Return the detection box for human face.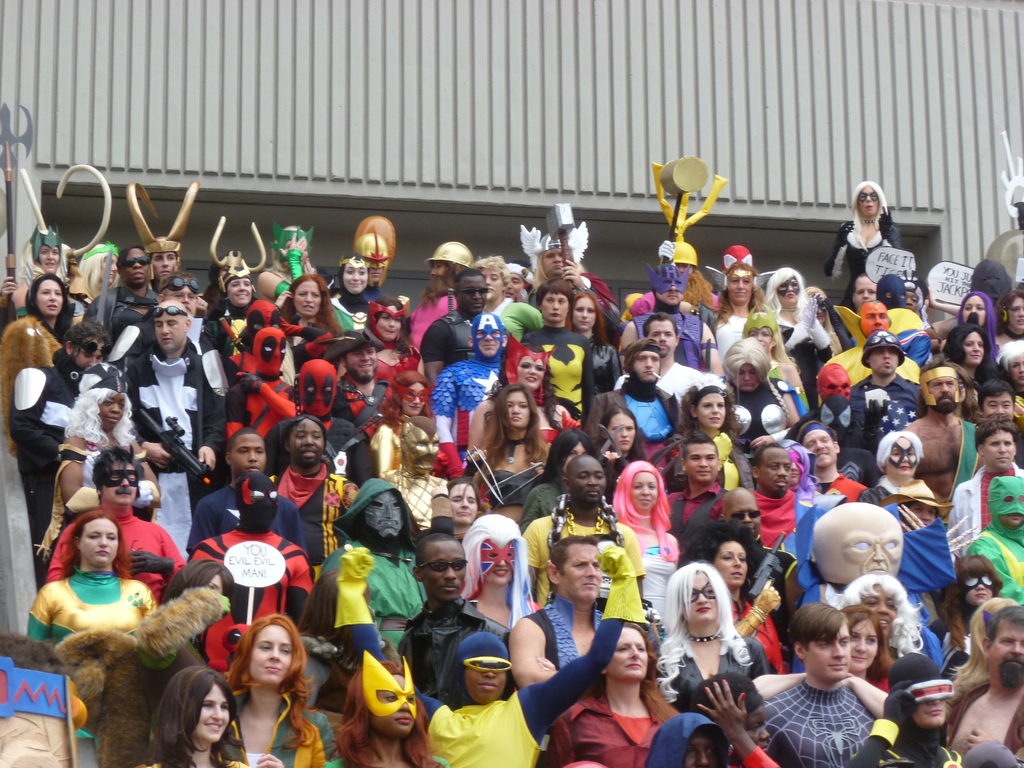
(x1=559, y1=442, x2=589, y2=474).
